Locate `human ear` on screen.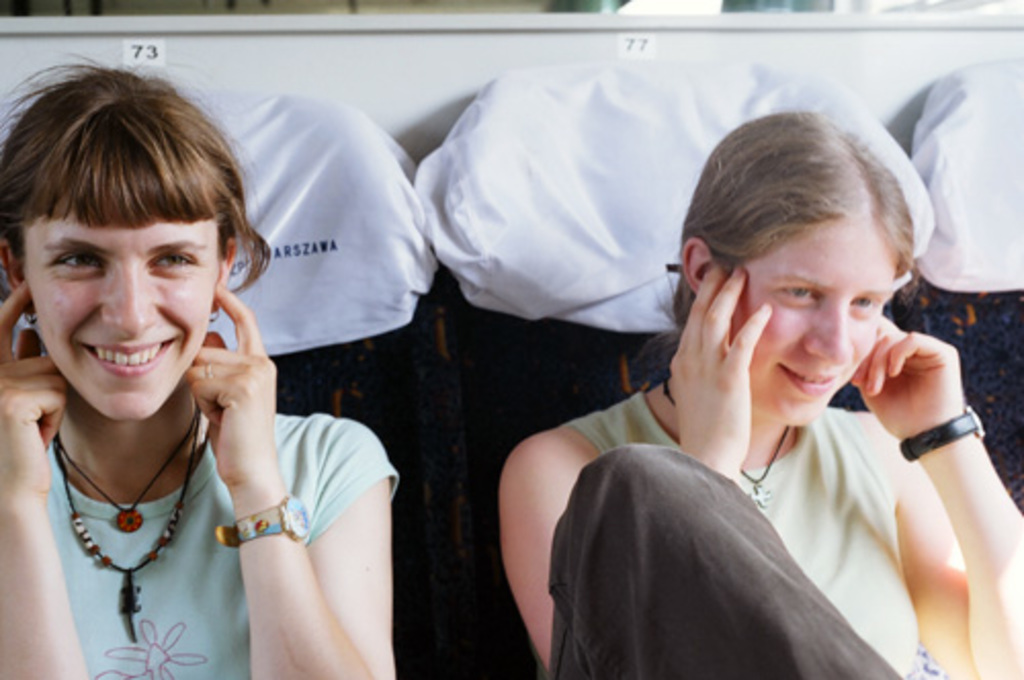
On screen at x1=211, y1=240, x2=238, y2=311.
